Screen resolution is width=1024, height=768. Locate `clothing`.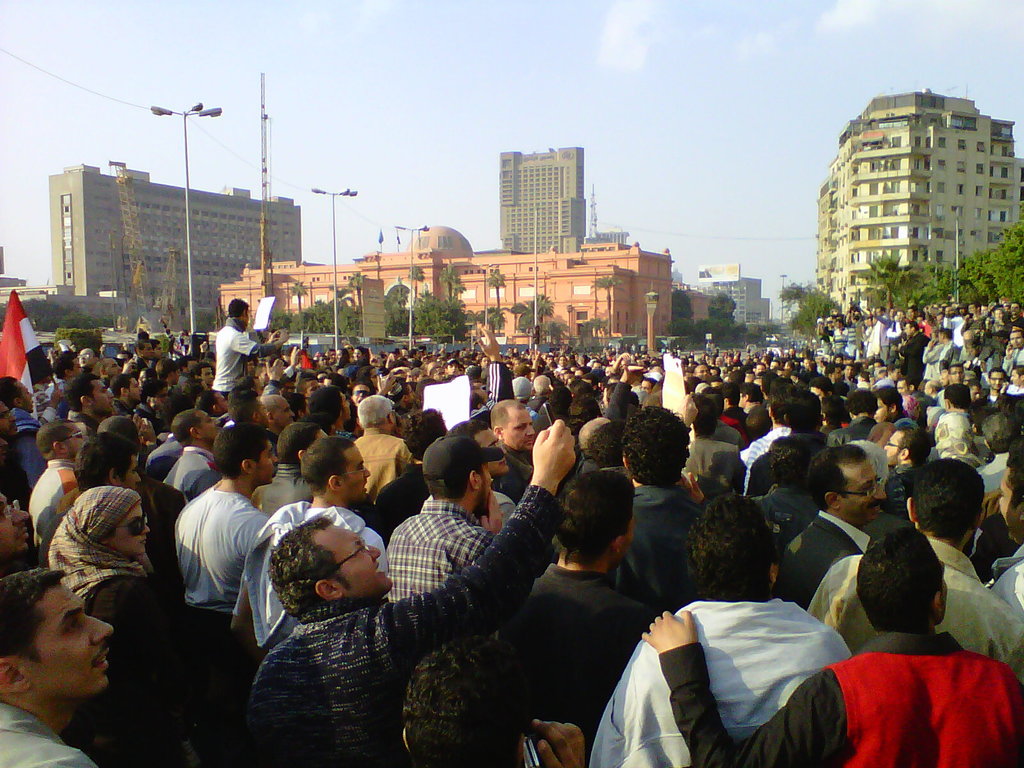
380, 497, 486, 623.
